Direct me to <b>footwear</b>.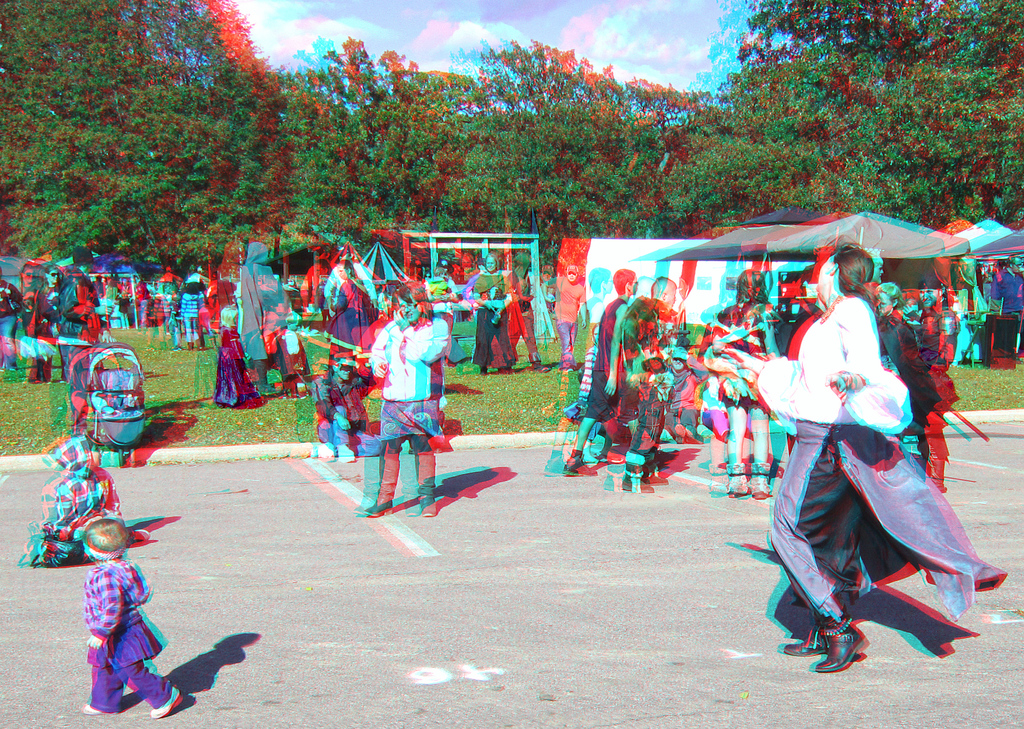
Direction: <region>531, 359, 548, 375</region>.
